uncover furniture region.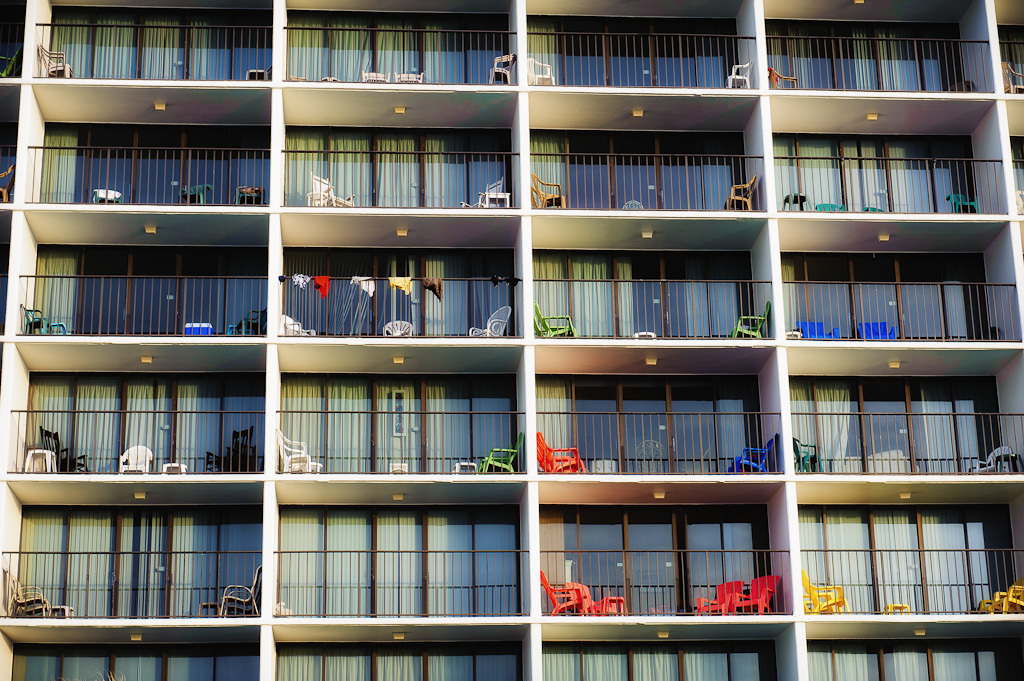
Uncovered: [723, 171, 760, 211].
